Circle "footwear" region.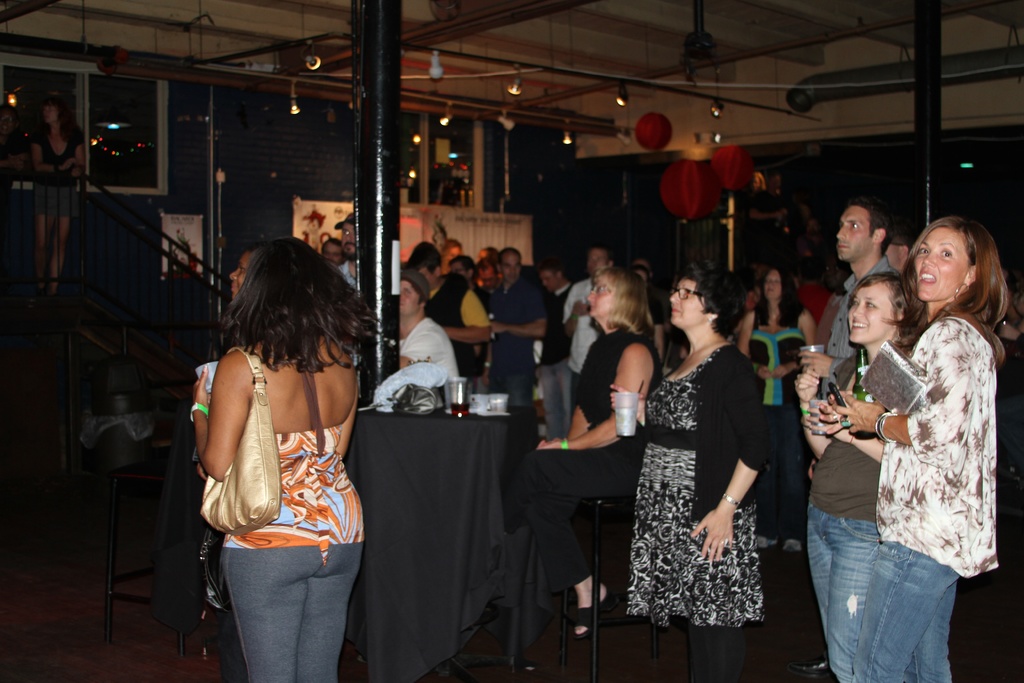
Region: Rect(575, 584, 615, 643).
